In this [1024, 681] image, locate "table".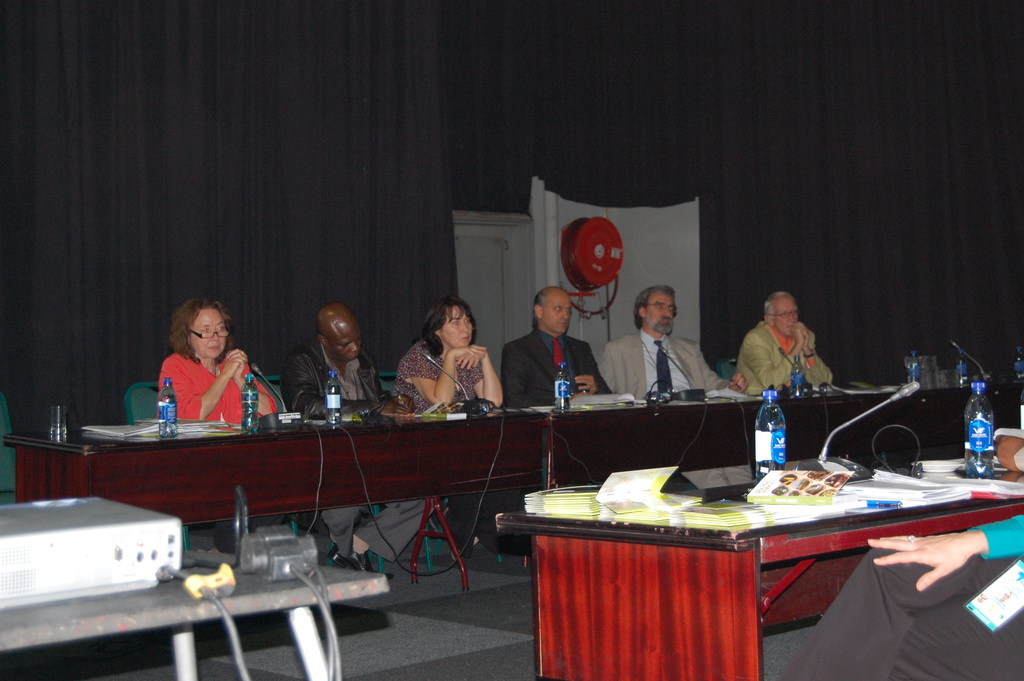
Bounding box: bbox(886, 451, 1023, 494).
